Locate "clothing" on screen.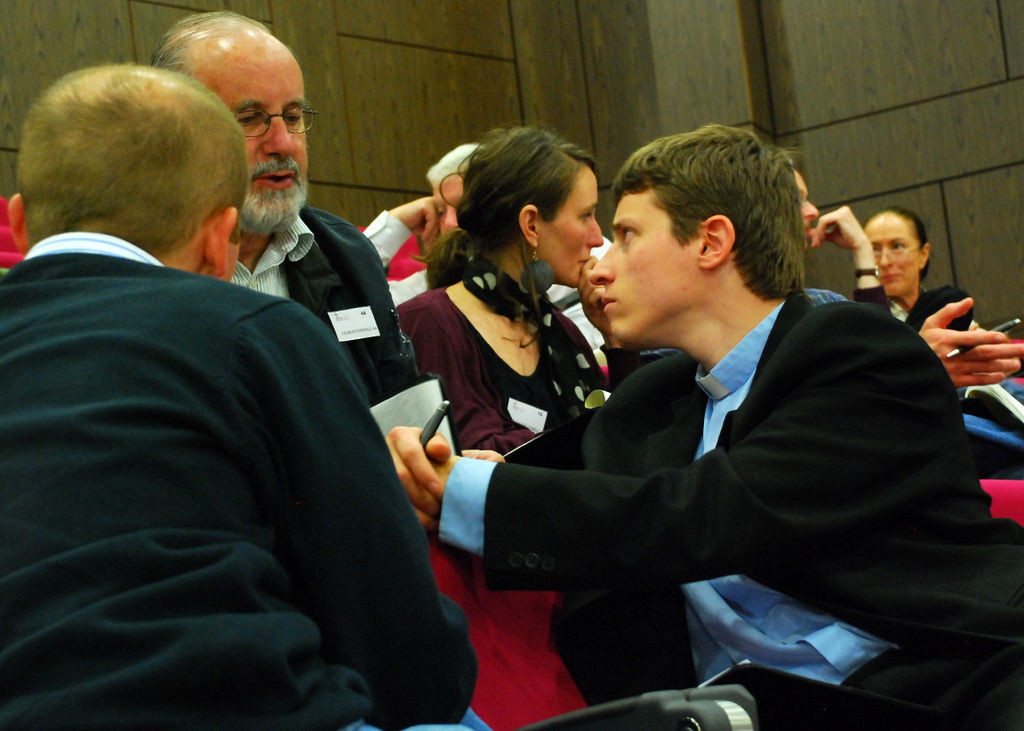
On screen at [543, 621, 623, 730].
